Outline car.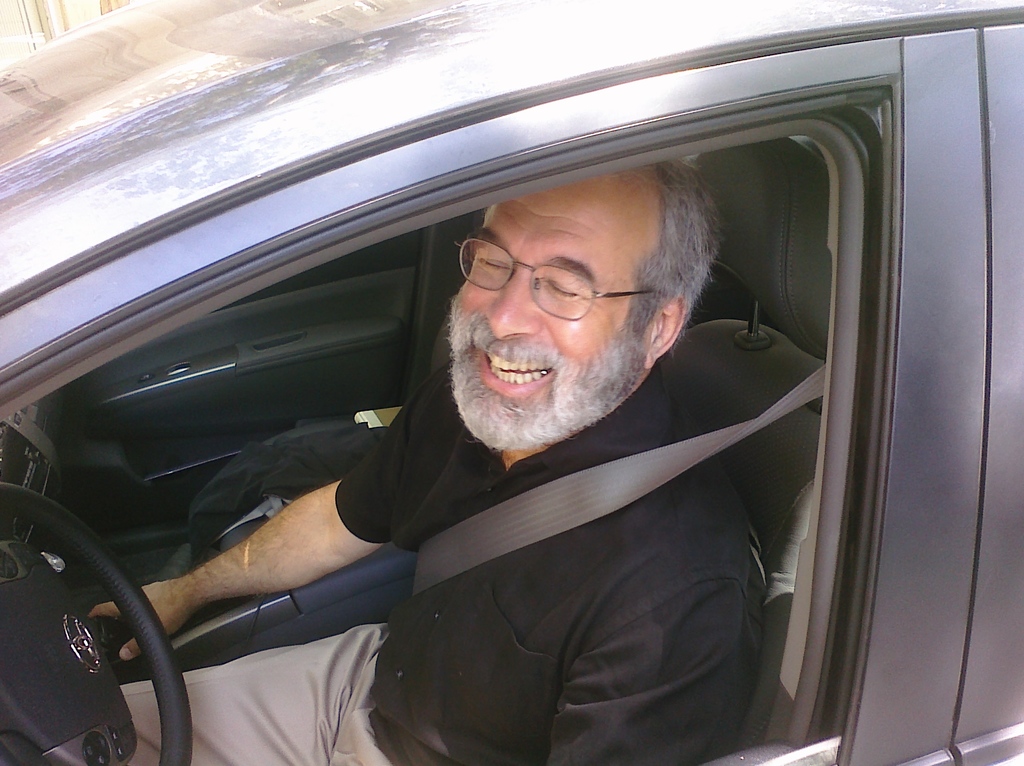
Outline: <box>0,15,995,728</box>.
